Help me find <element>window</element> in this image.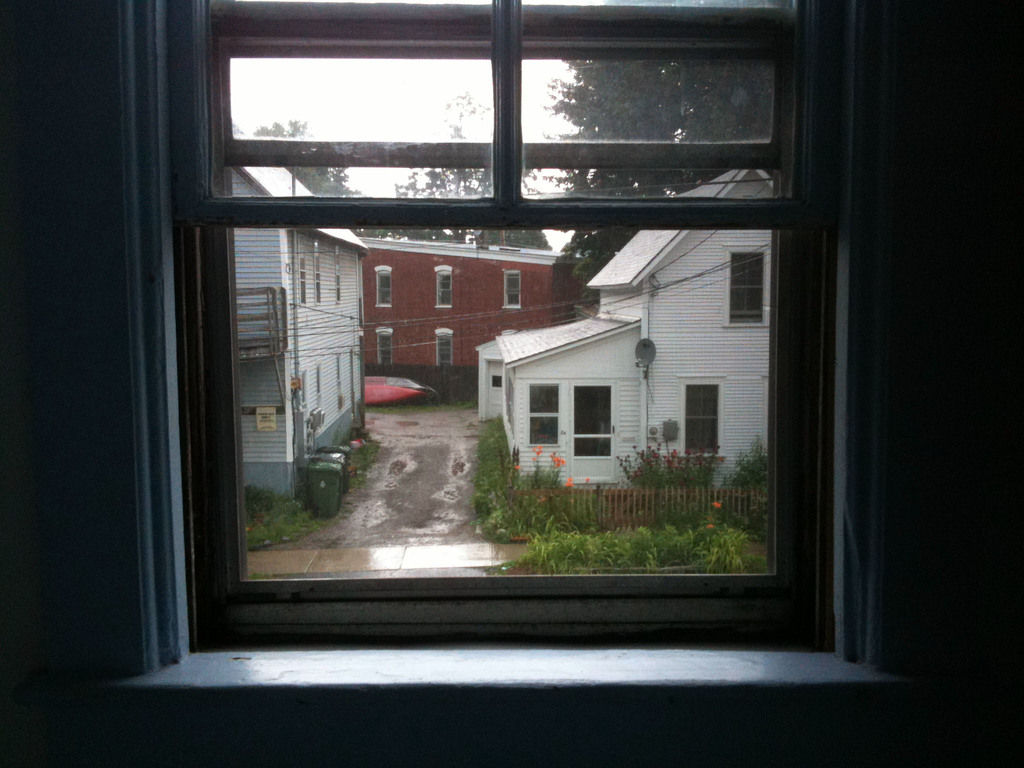
Found it: bbox=(434, 268, 456, 310).
